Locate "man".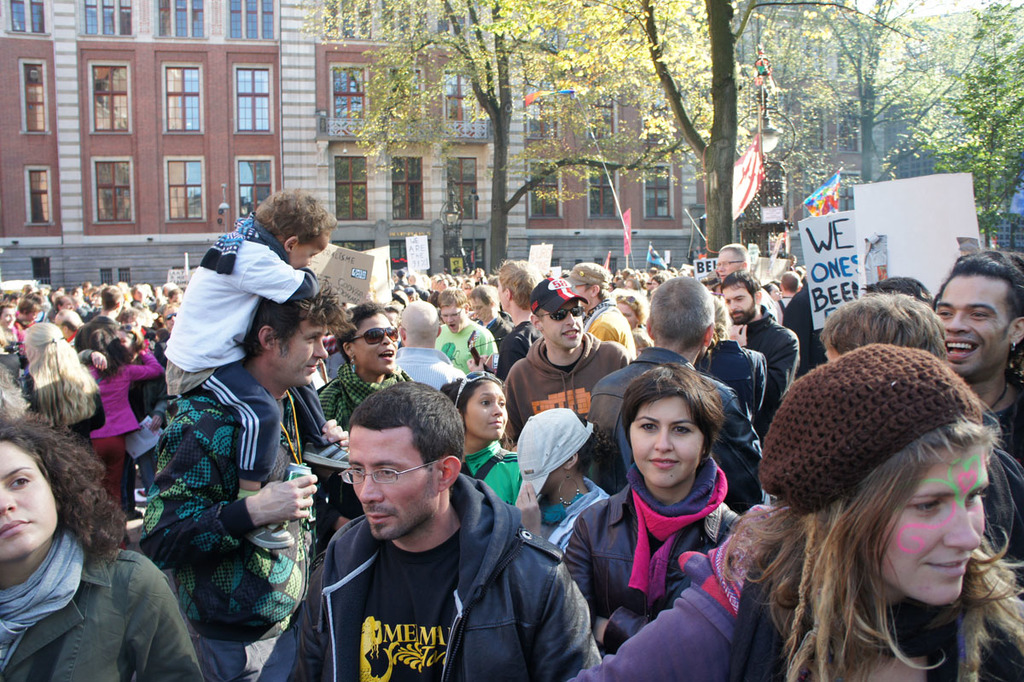
Bounding box: 719/269/801/435.
